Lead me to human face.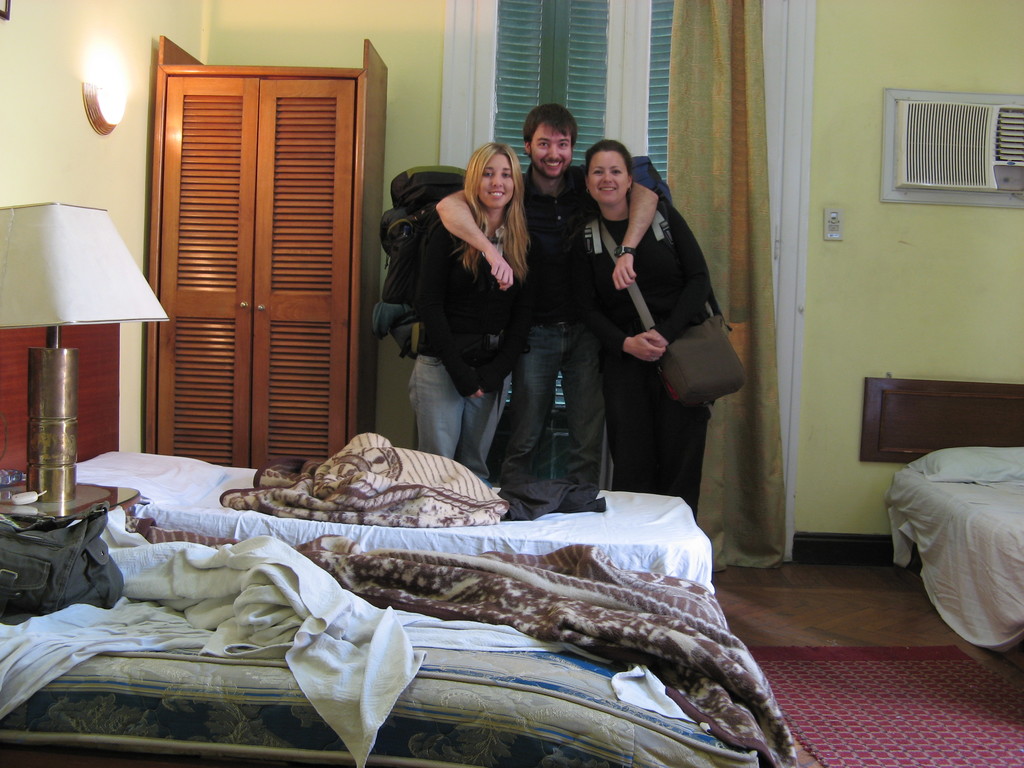
Lead to select_region(582, 155, 625, 204).
